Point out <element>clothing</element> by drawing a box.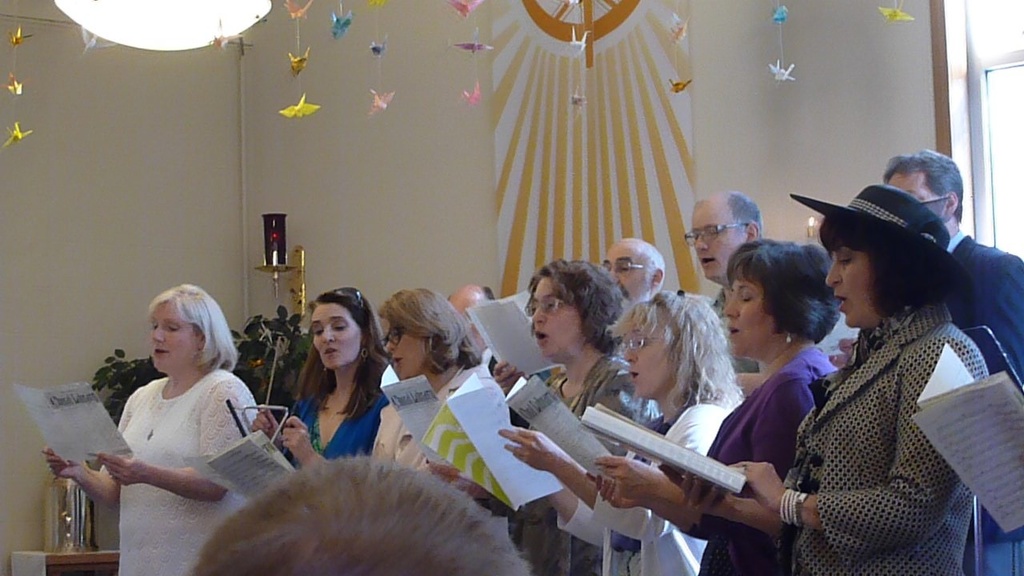
{"x1": 706, "y1": 284, "x2": 759, "y2": 372}.
